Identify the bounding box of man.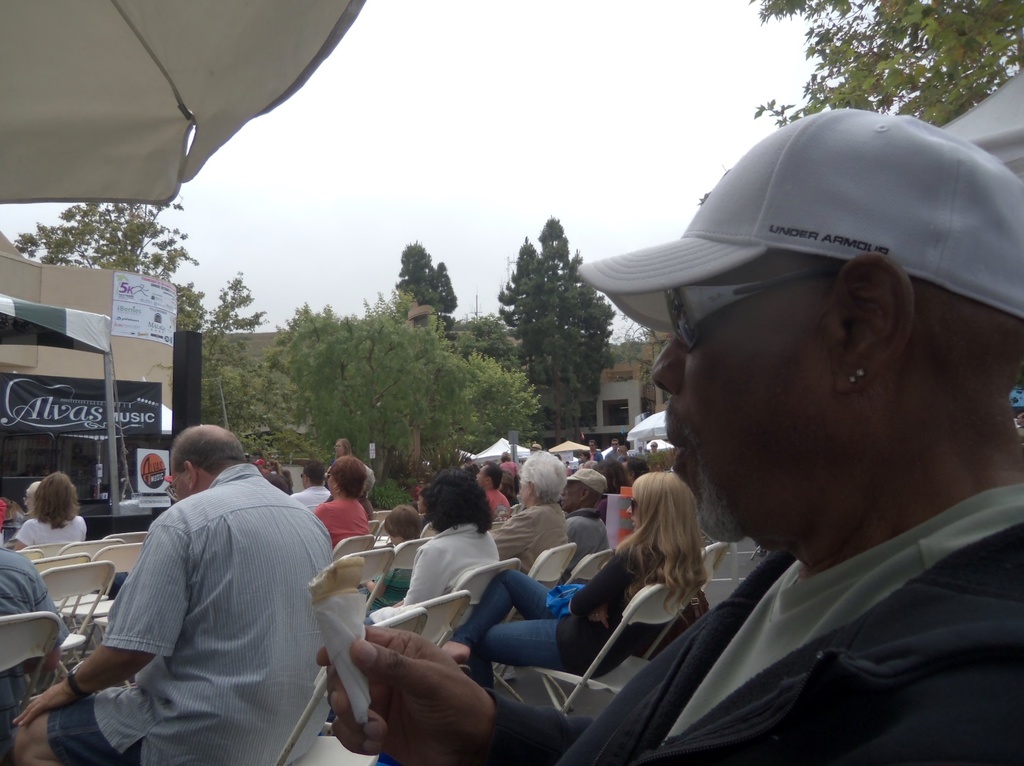
left=563, top=464, right=608, bottom=573.
